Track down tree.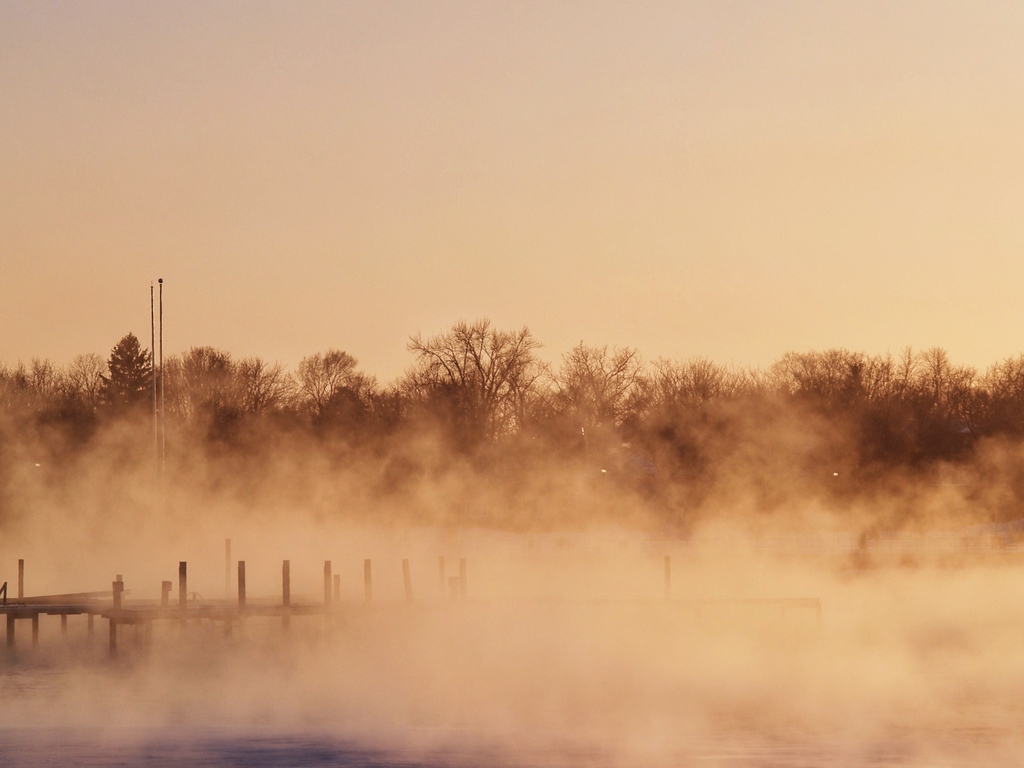
Tracked to rect(219, 361, 293, 415).
